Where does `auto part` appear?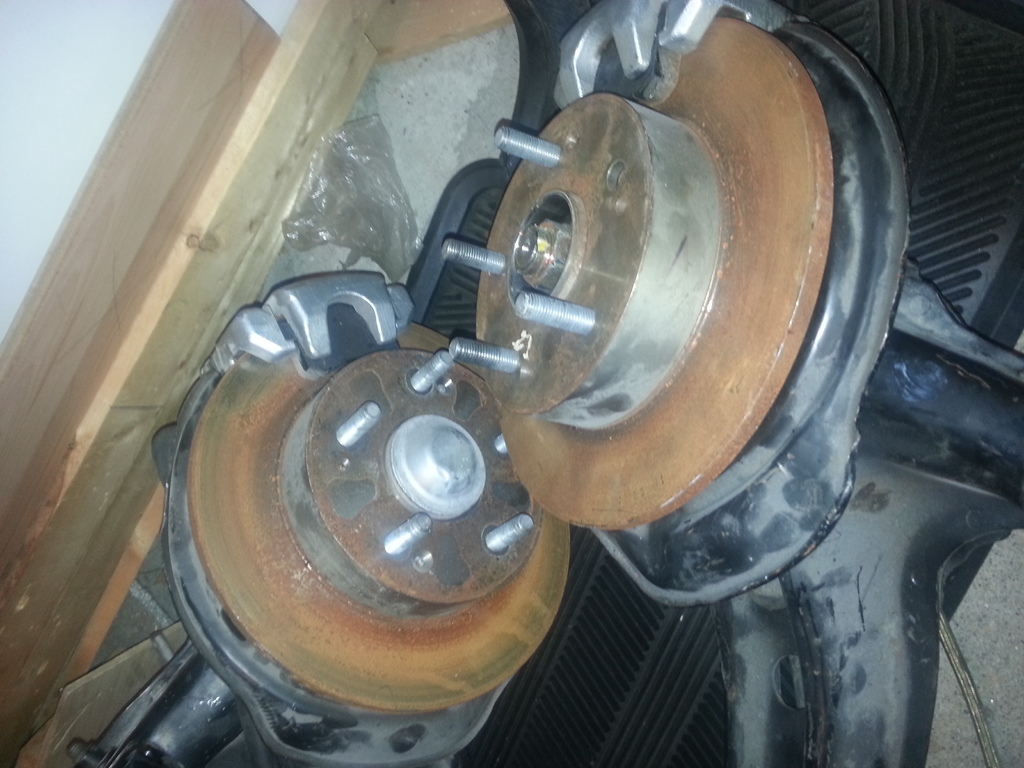
Appears at bbox=[0, 0, 1016, 767].
